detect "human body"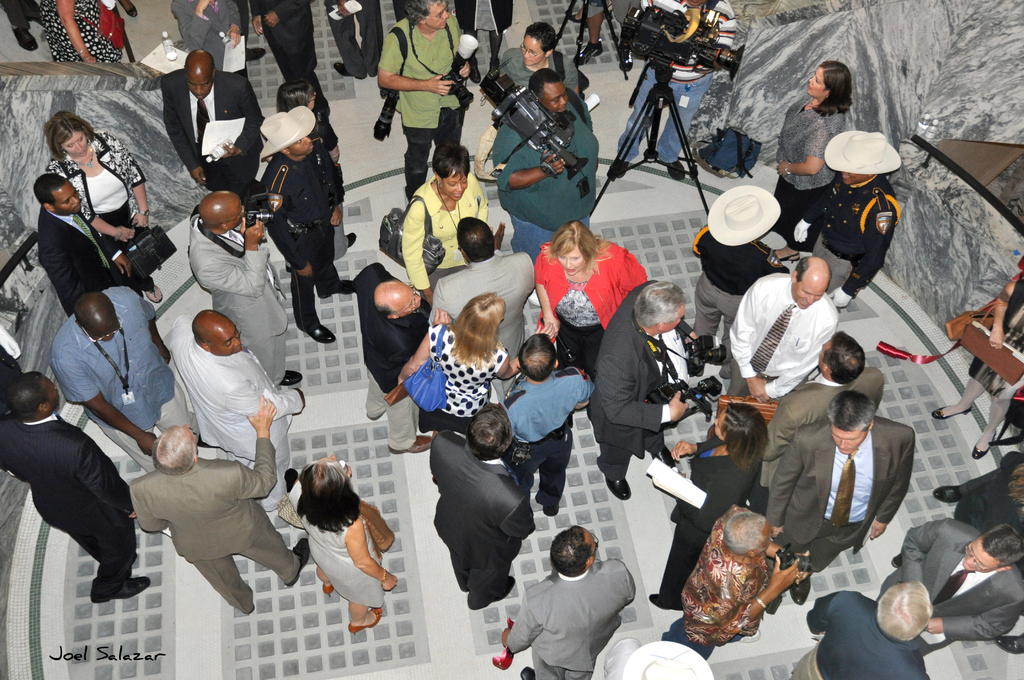
bbox=(763, 394, 914, 613)
